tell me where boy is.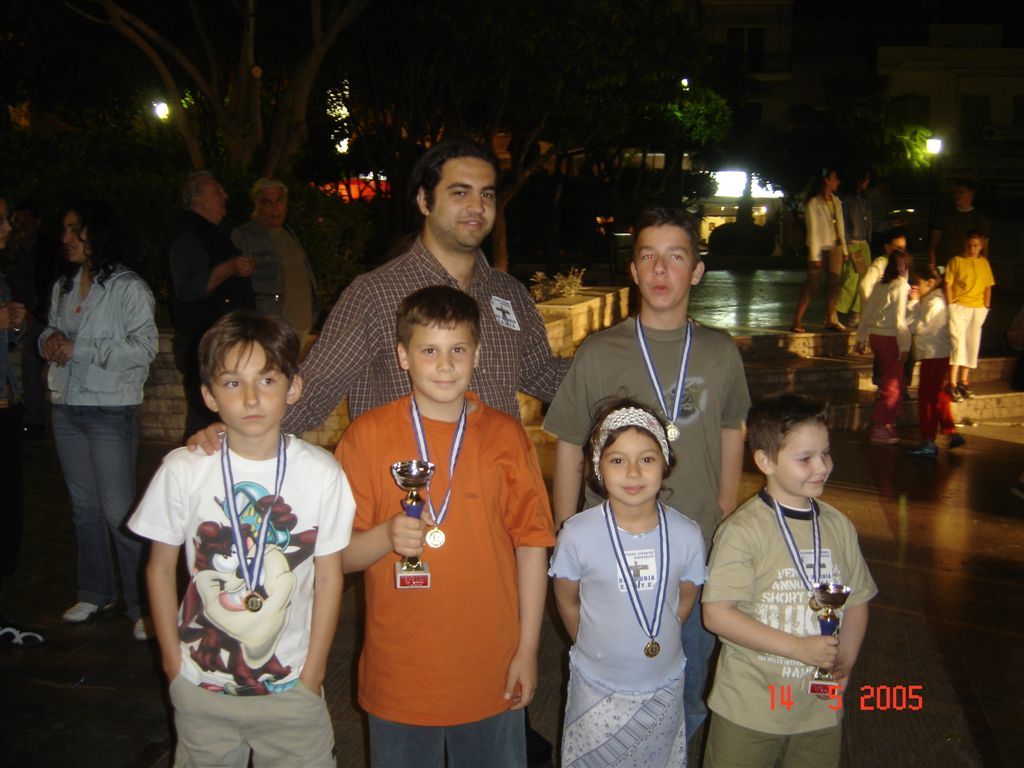
boy is at (543,209,753,741).
